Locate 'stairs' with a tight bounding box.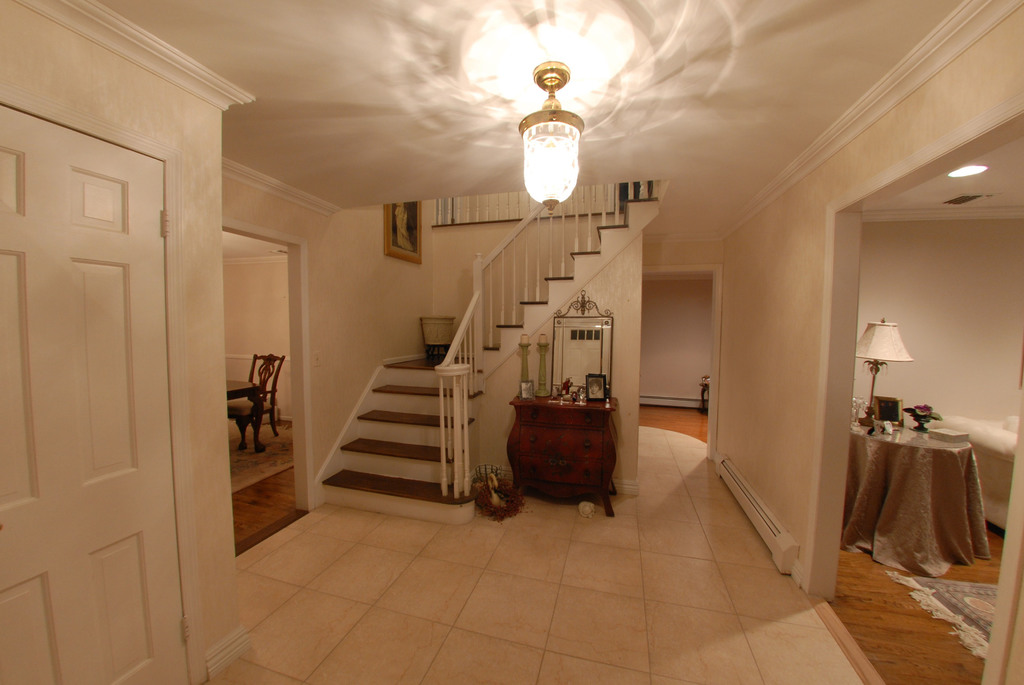
bbox=(320, 195, 656, 527).
